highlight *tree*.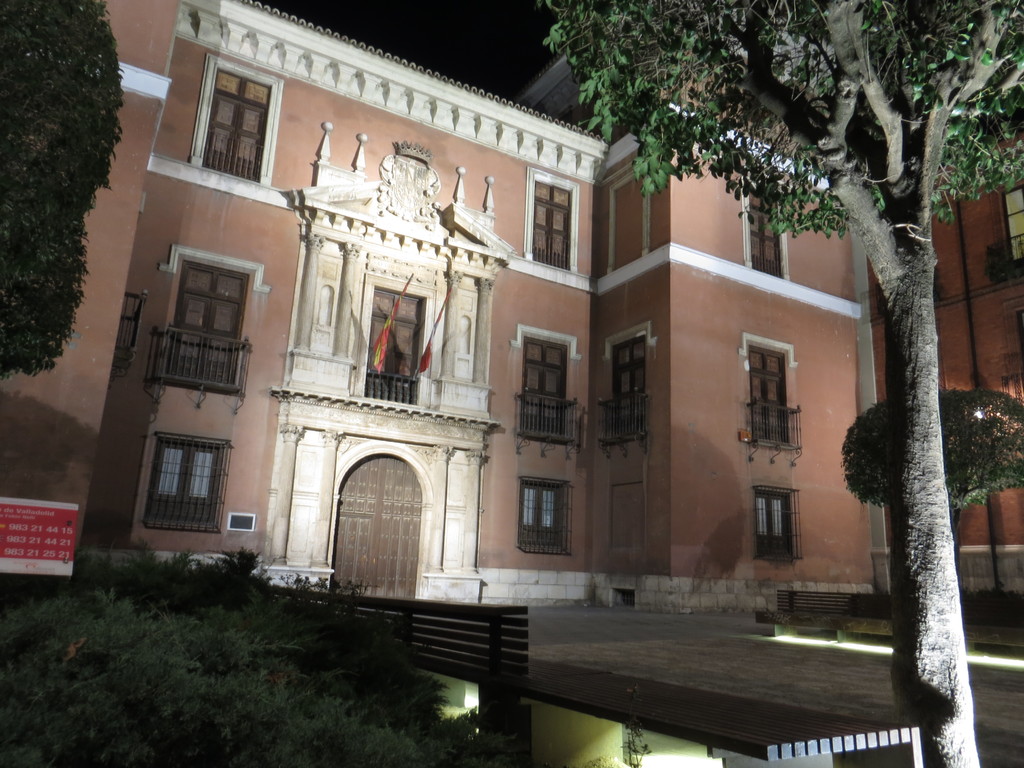
Highlighted region: <region>543, 0, 1023, 764</region>.
